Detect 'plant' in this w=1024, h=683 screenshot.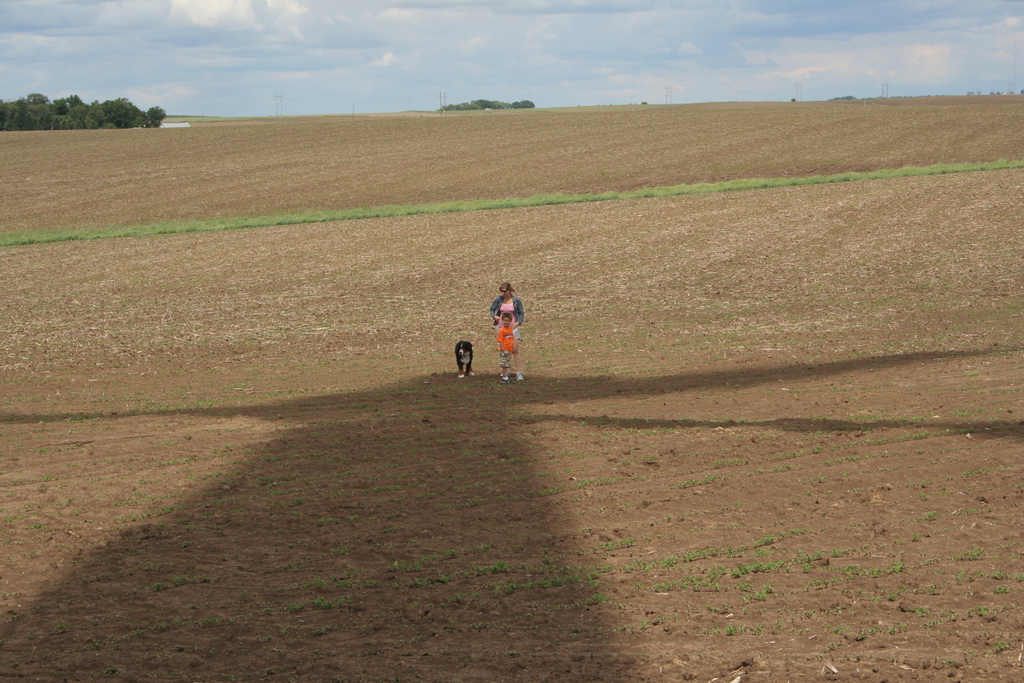
Detection: box(810, 411, 824, 424).
